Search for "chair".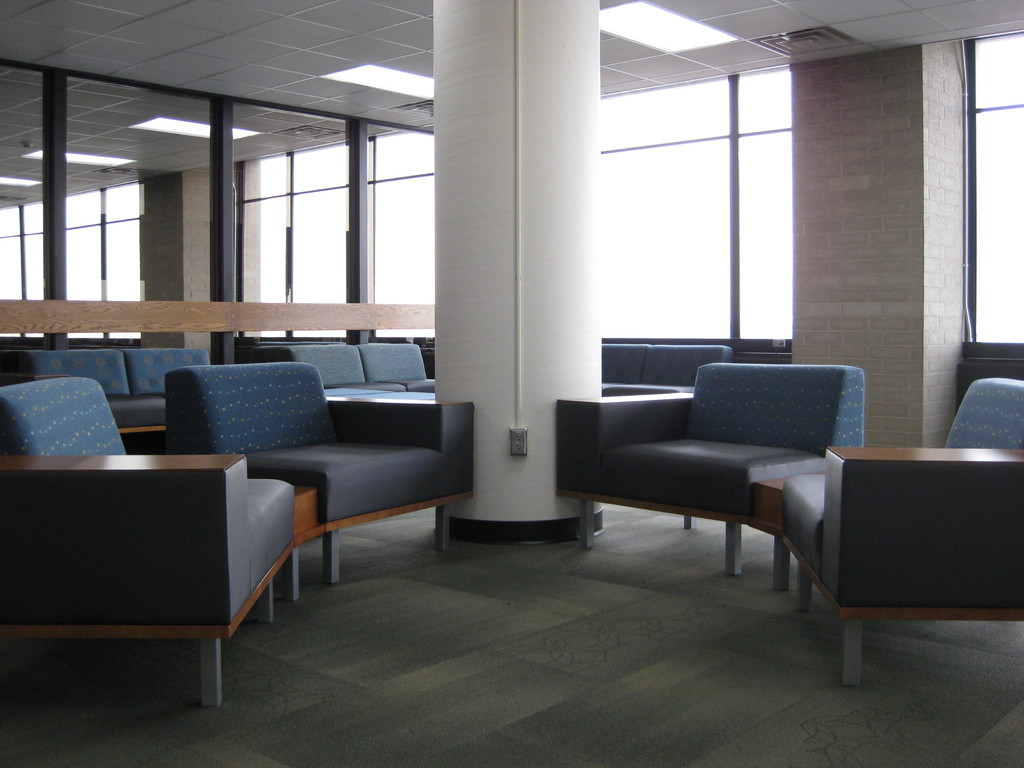
Found at crop(557, 358, 865, 580).
